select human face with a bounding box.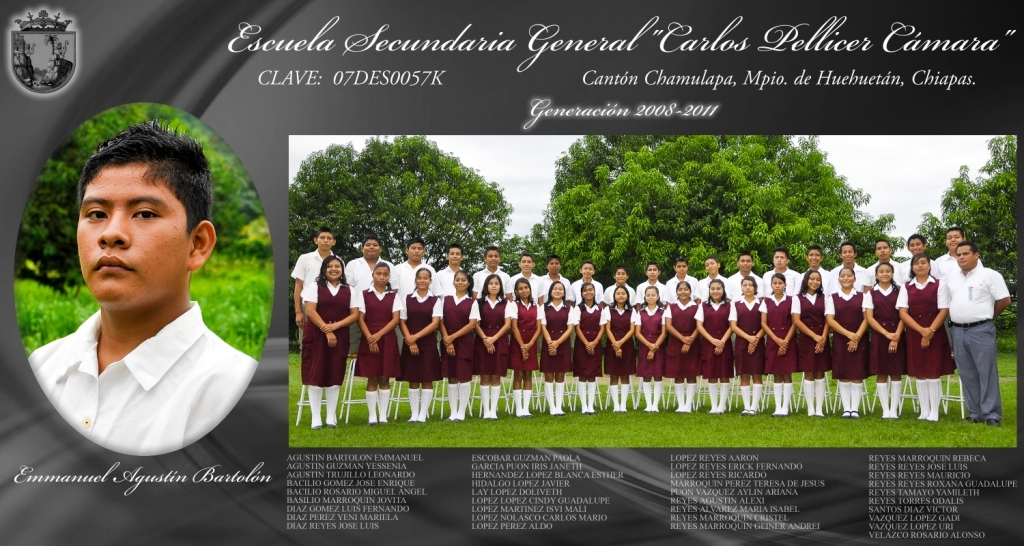
rect(904, 237, 923, 253).
